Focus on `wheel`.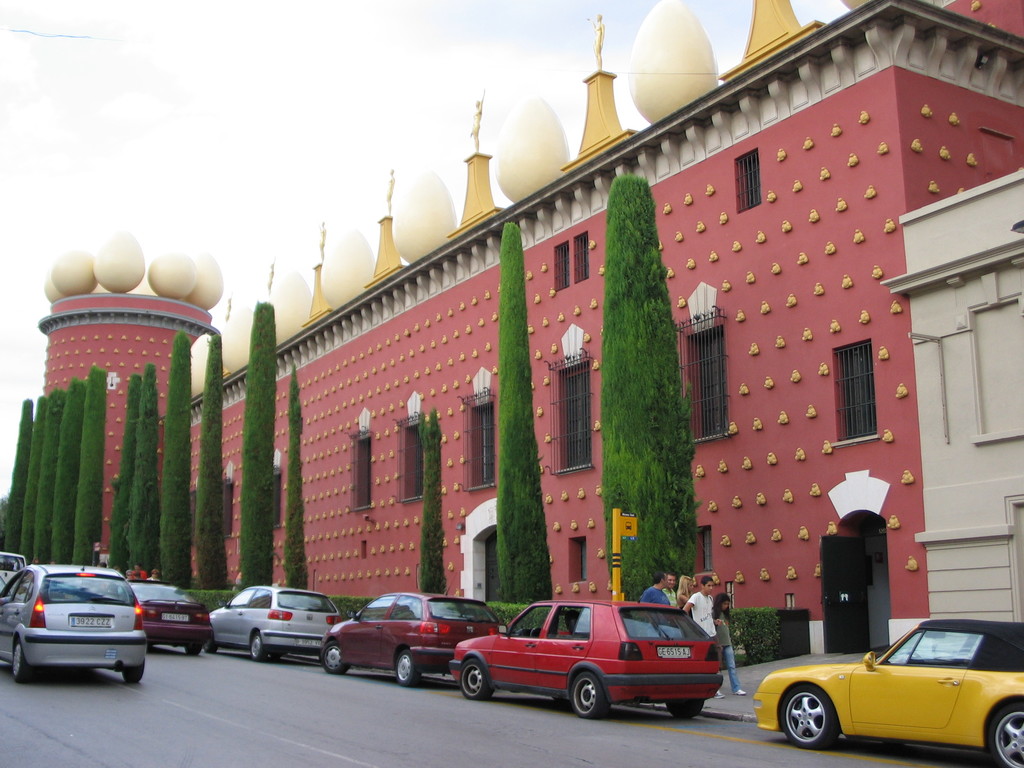
Focused at [252,633,266,661].
